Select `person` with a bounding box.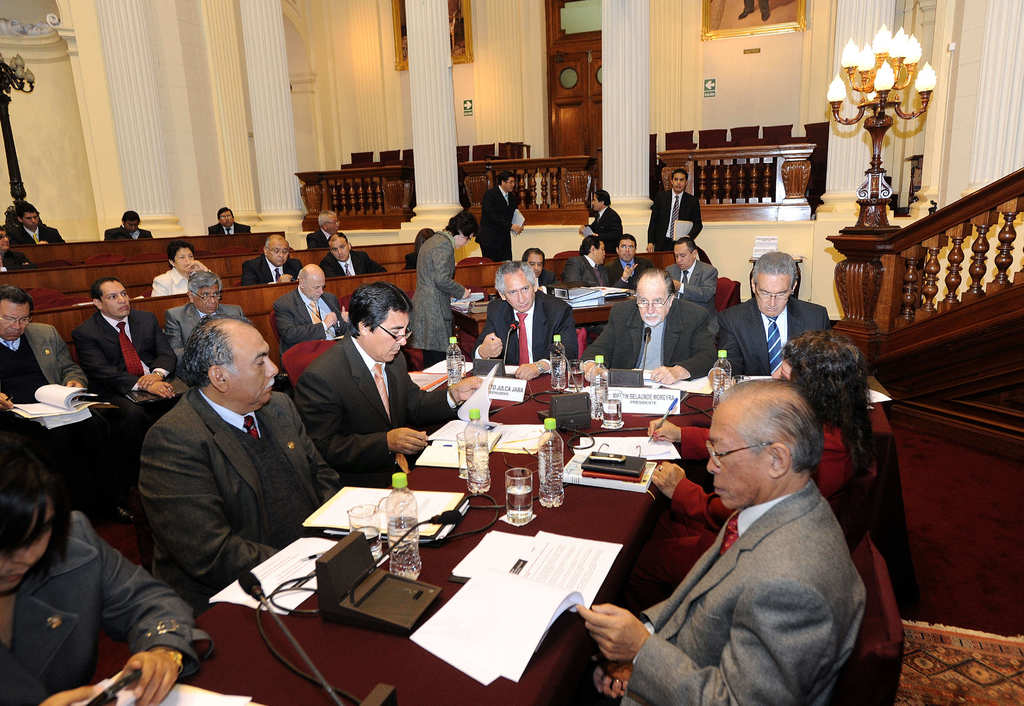
[left=0, top=413, right=199, bottom=705].
